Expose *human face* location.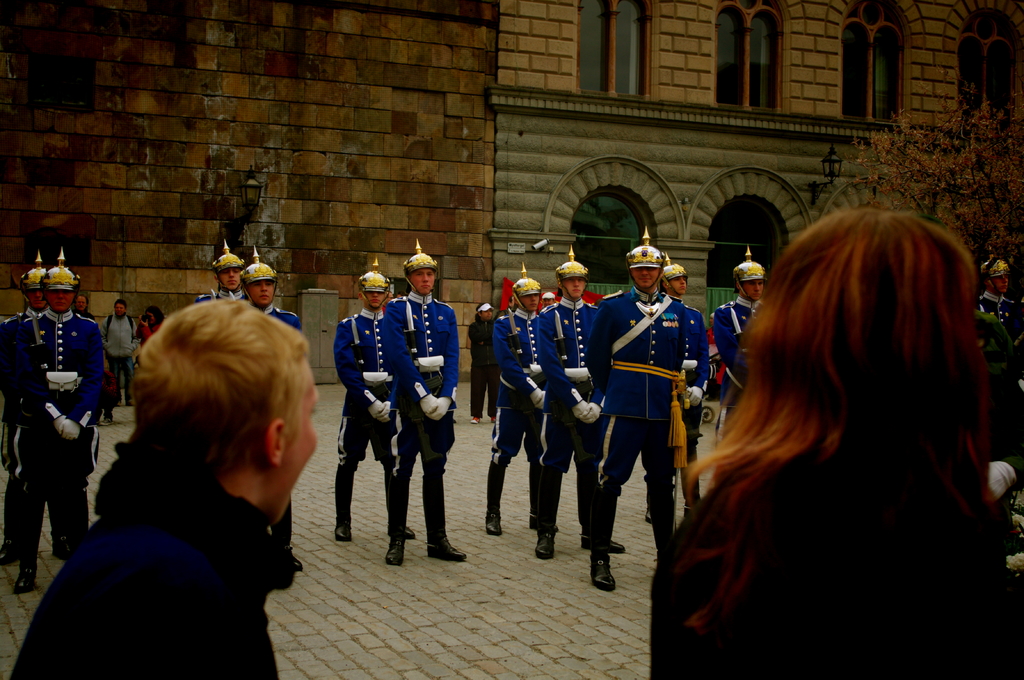
Exposed at (x1=995, y1=276, x2=1009, y2=291).
